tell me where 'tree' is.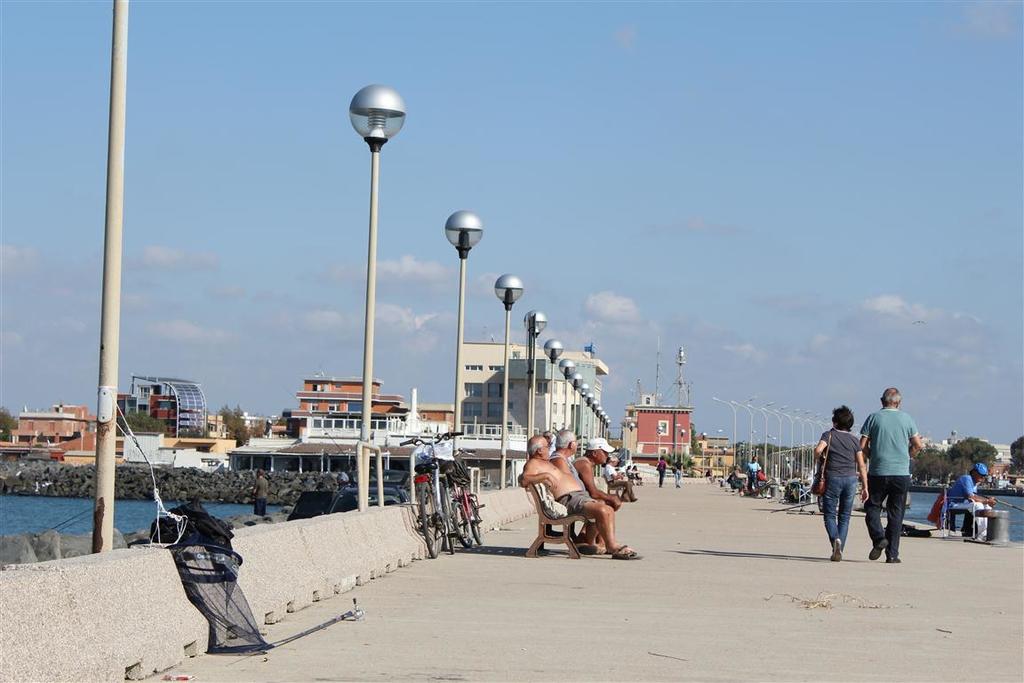
'tree' is at 948,435,1002,475.
